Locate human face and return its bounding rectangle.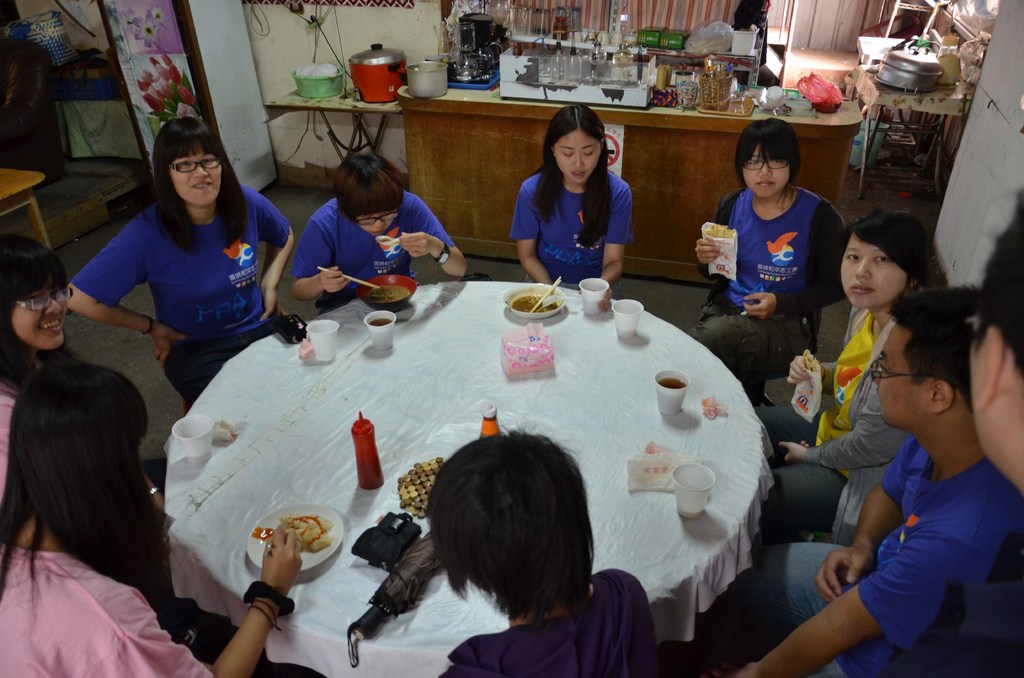
pyautogui.locateOnScreen(172, 155, 223, 206).
